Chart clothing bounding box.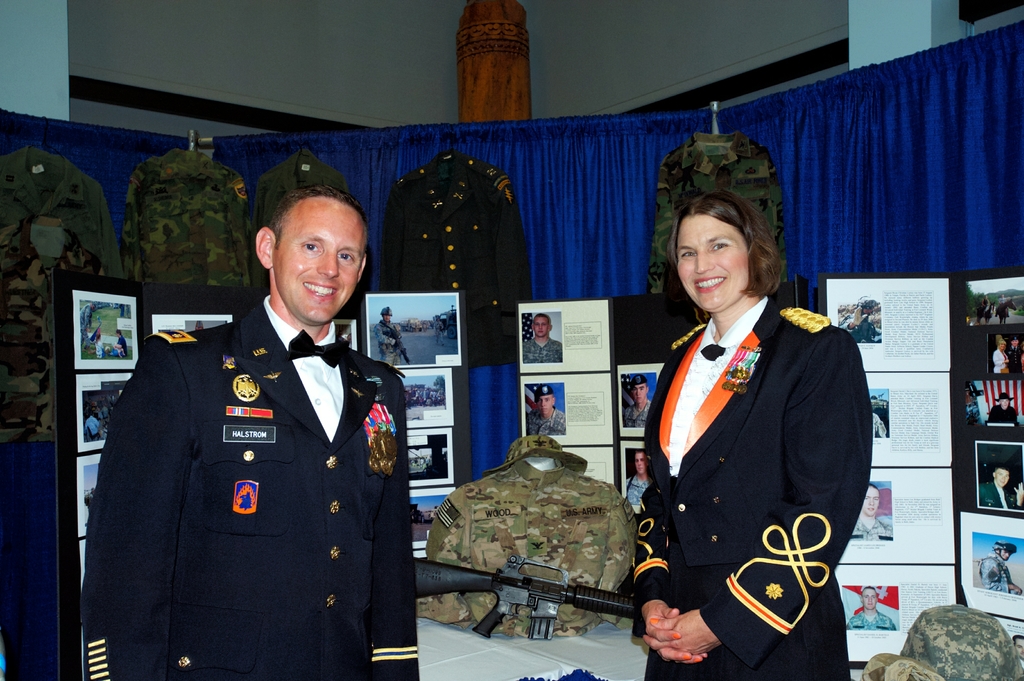
Charted: bbox=(624, 470, 648, 507).
